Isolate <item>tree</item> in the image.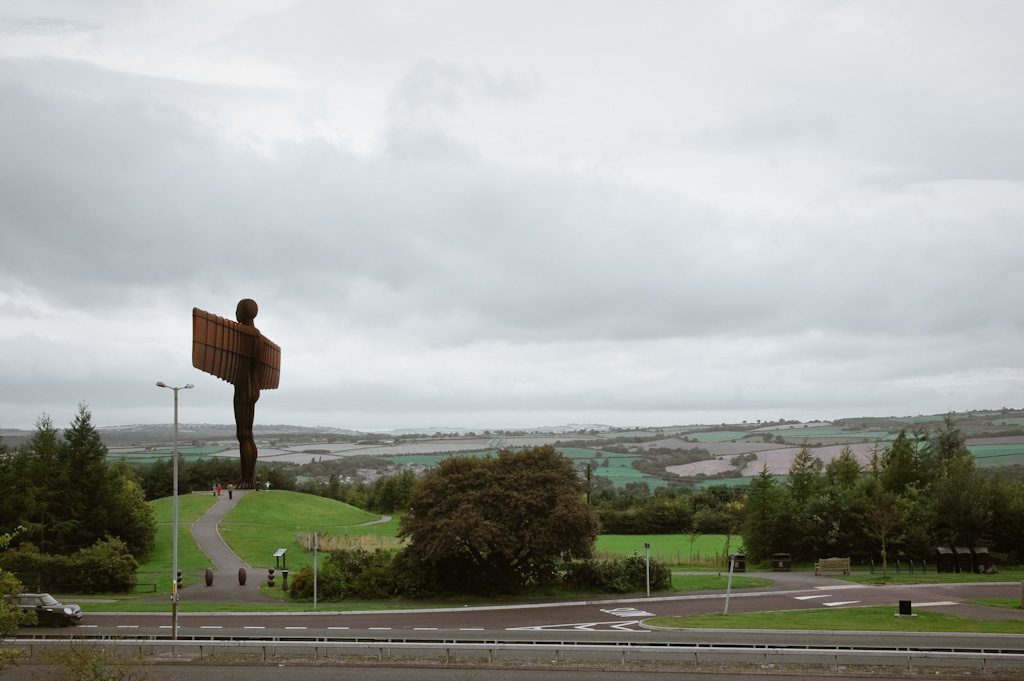
Isolated region: x1=402 y1=444 x2=599 y2=590.
